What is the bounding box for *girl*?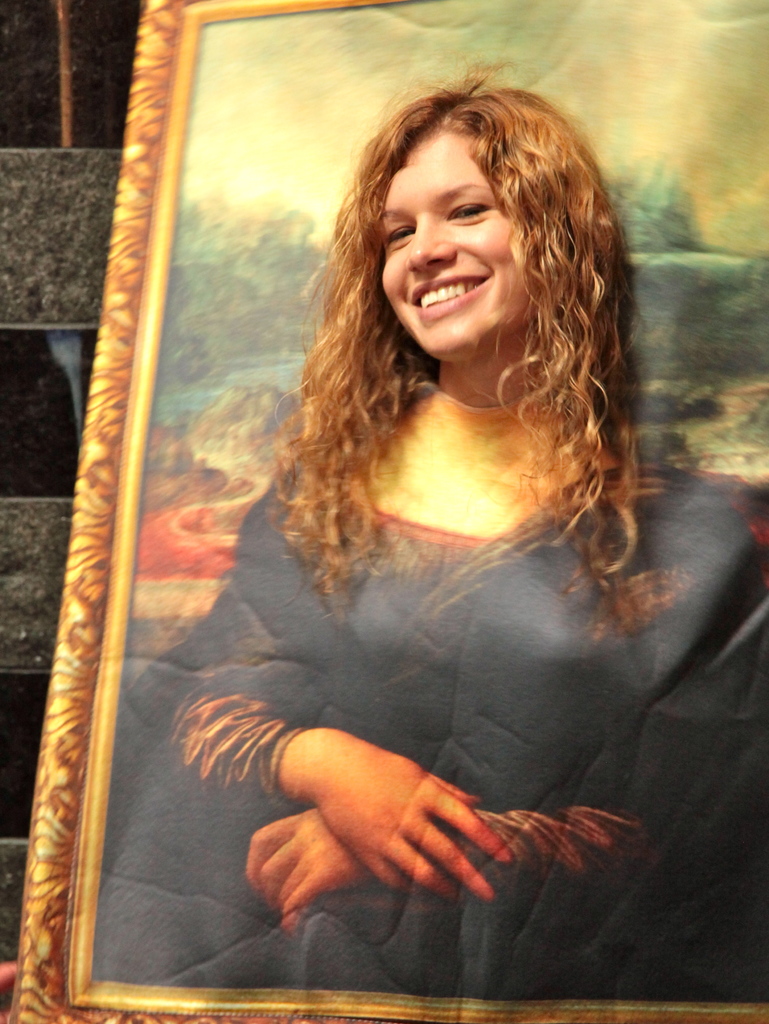
x1=91, y1=66, x2=768, y2=996.
